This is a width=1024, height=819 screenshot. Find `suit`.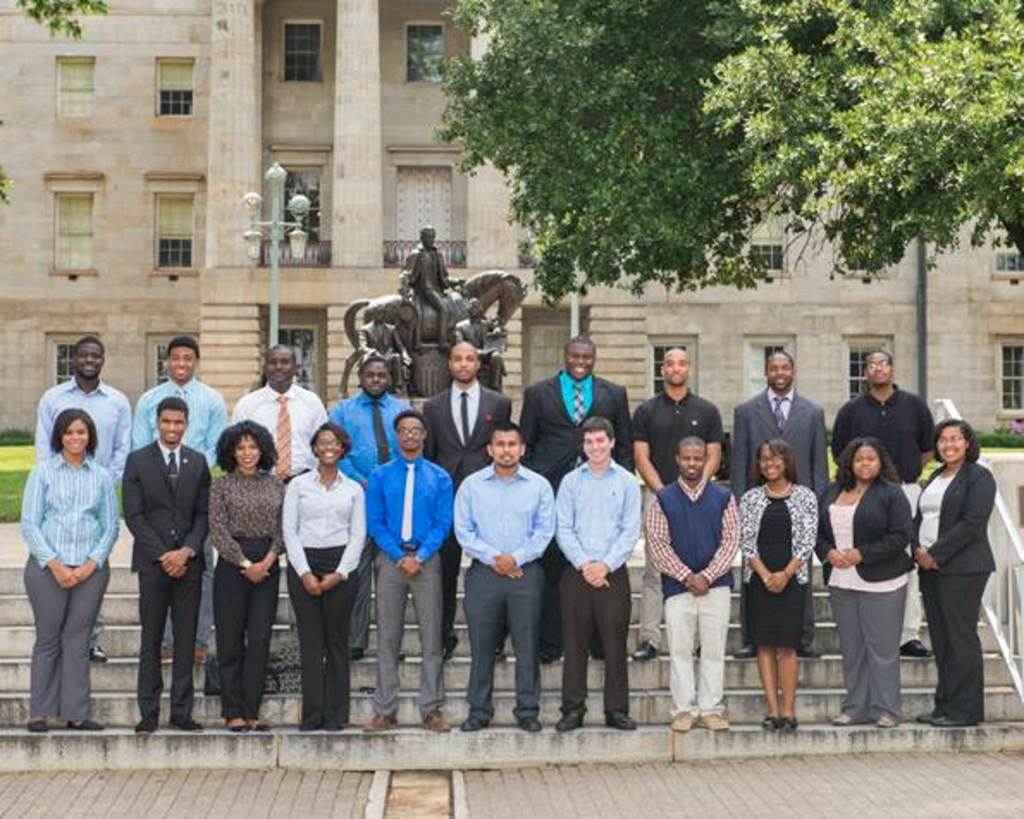
Bounding box: 730,387,831,647.
